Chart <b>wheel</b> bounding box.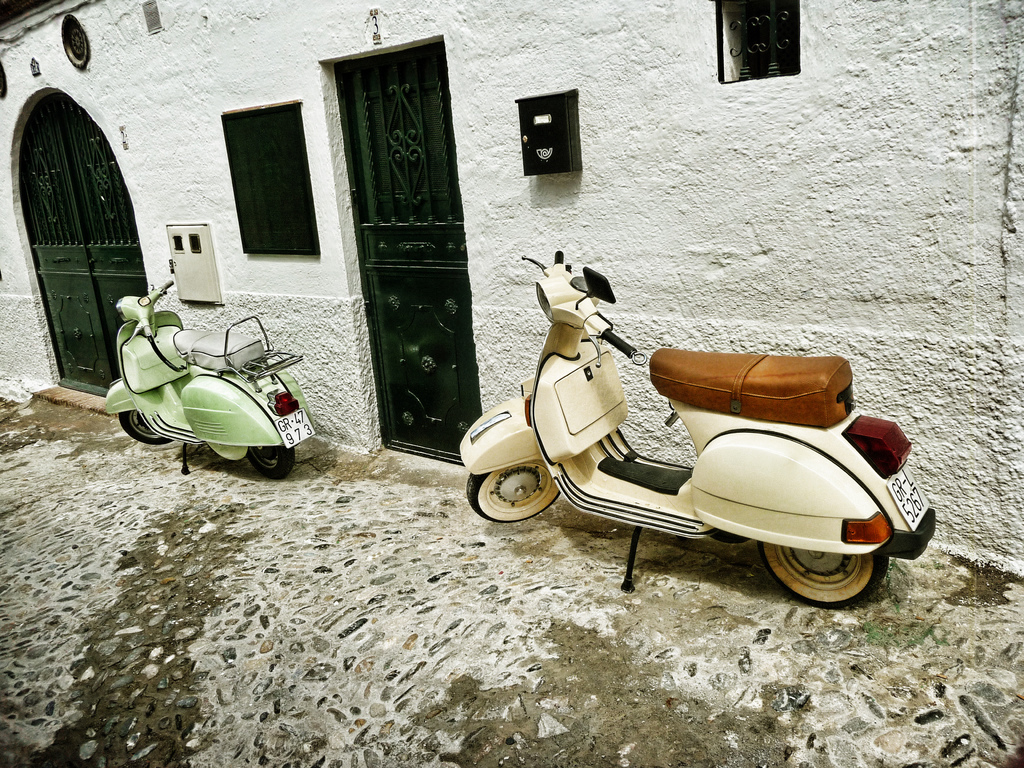
Charted: {"x1": 243, "y1": 445, "x2": 297, "y2": 481}.
